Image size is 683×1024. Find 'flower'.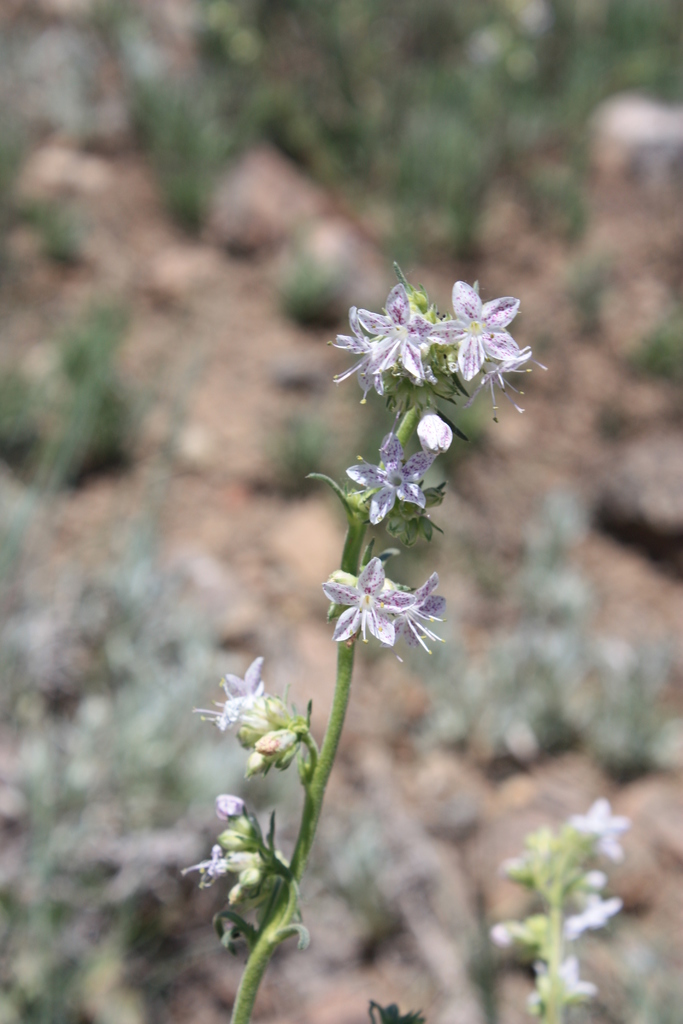
<region>393, 579, 449, 659</region>.
